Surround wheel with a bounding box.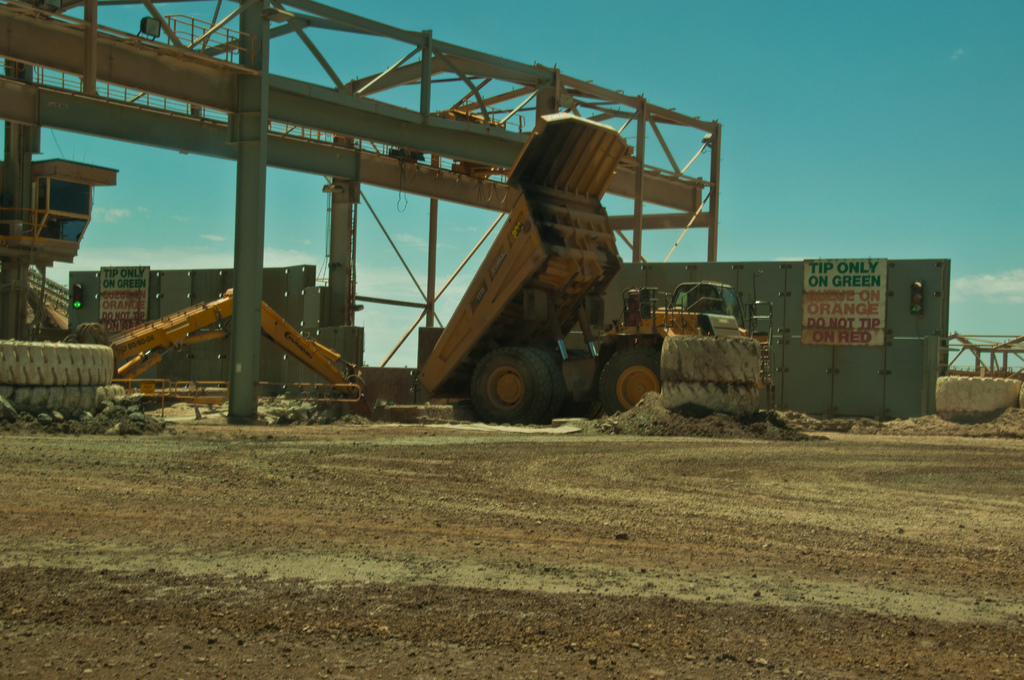
{"left": 0, "top": 384, "right": 114, "bottom": 422}.
